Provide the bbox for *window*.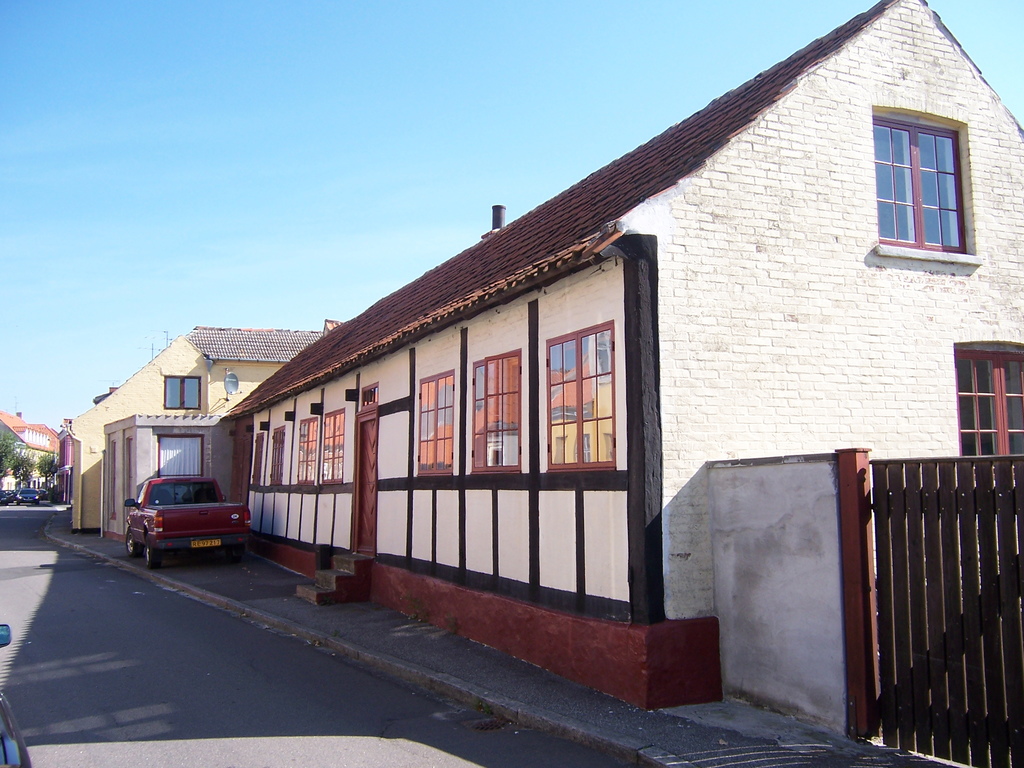
165, 378, 202, 411.
